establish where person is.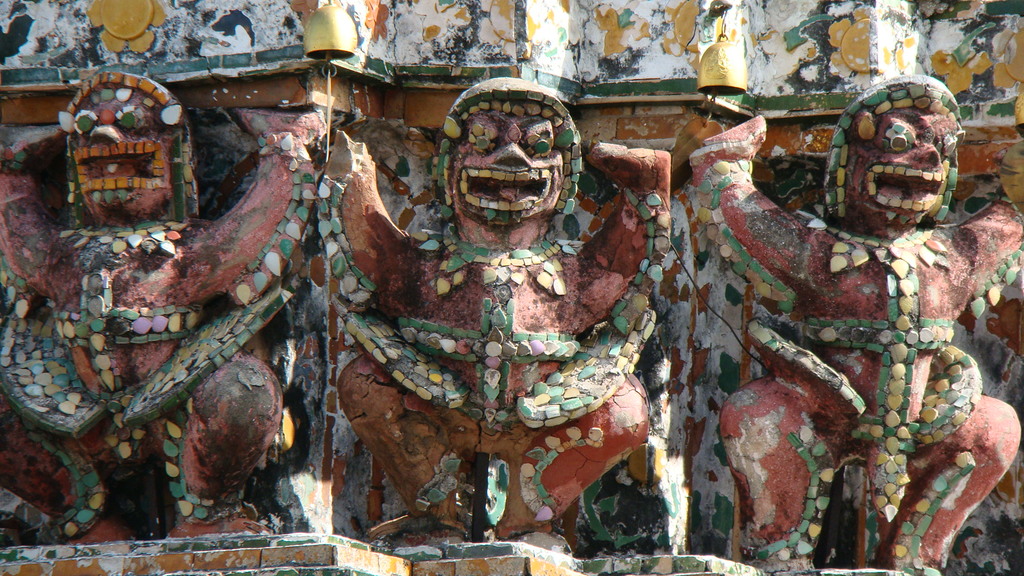
Established at Rect(689, 73, 1023, 575).
